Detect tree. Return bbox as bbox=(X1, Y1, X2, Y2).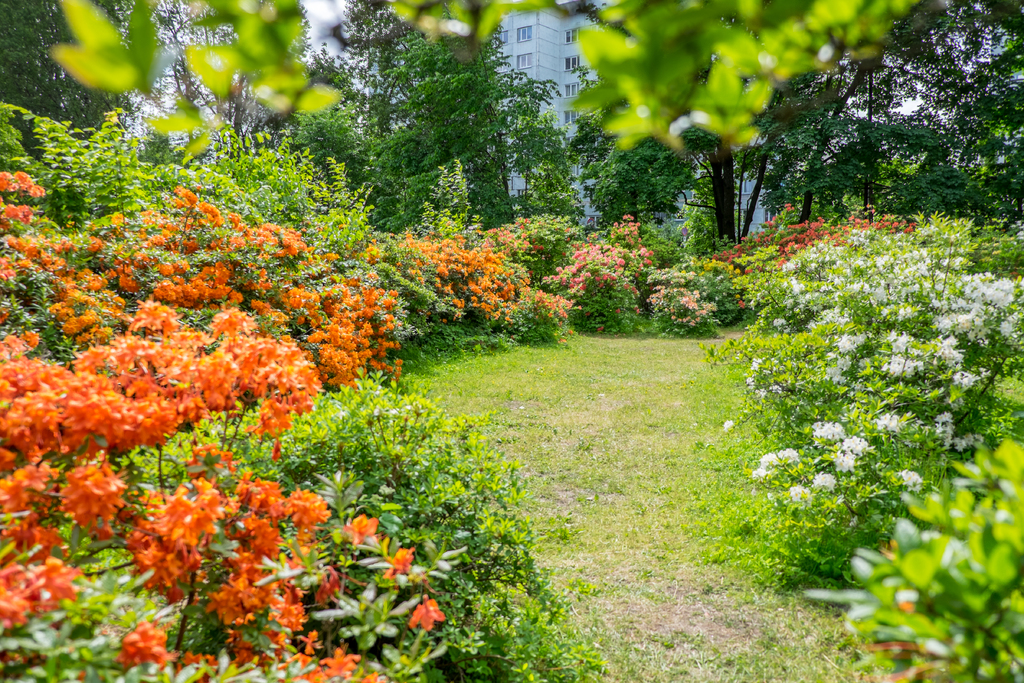
bbox=(44, 0, 922, 151).
